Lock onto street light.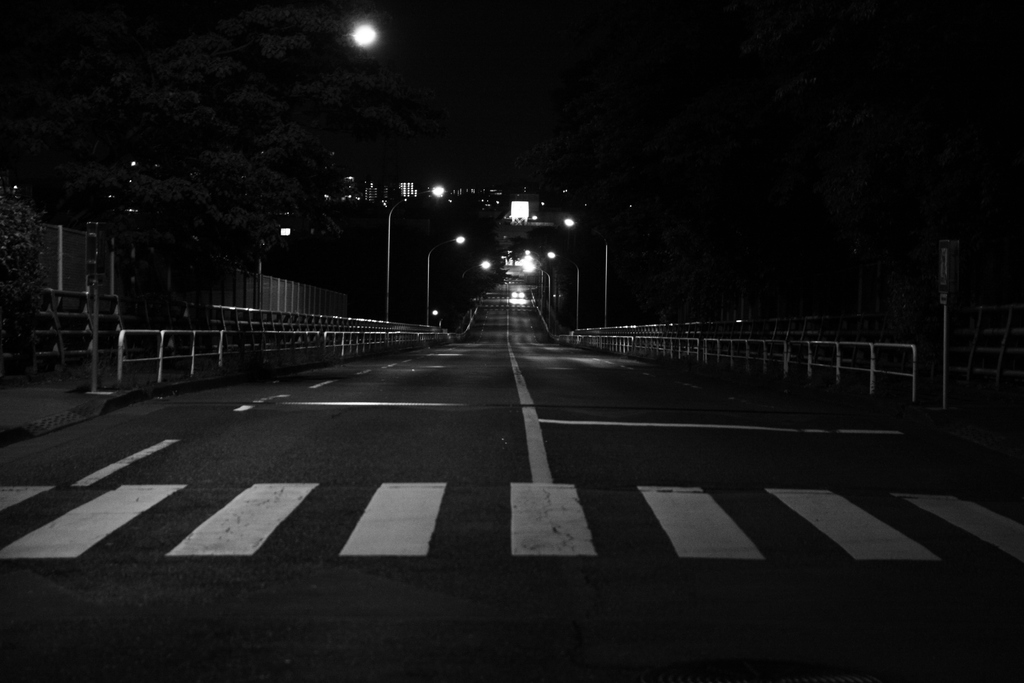
Locked: crop(522, 261, 555, 329).
